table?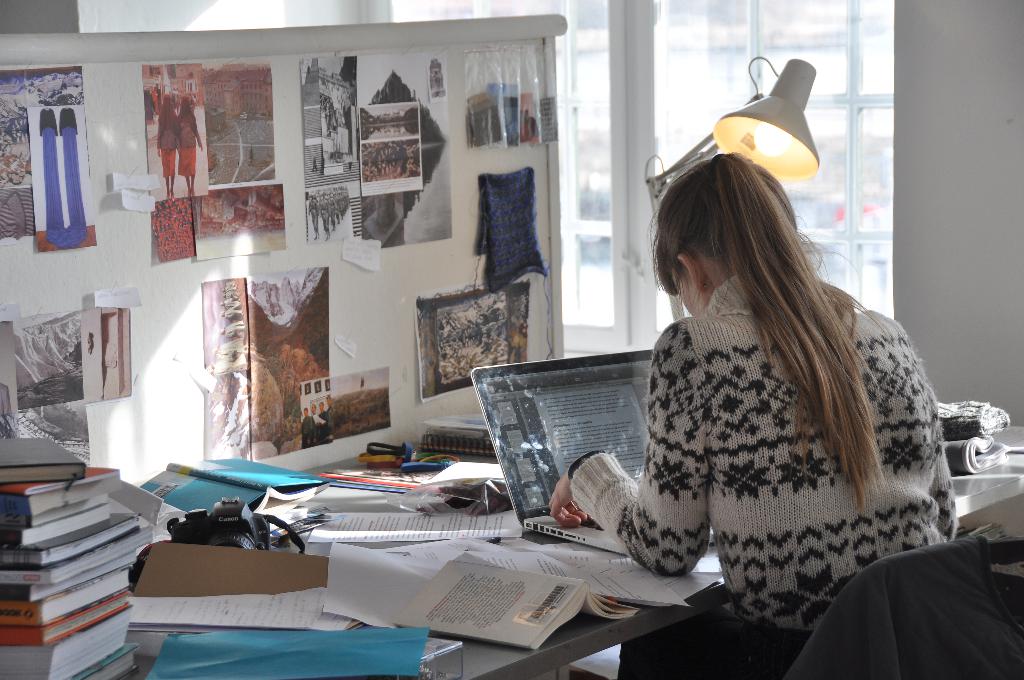
<bbox>0, 421, 1023, 679</bbox>
